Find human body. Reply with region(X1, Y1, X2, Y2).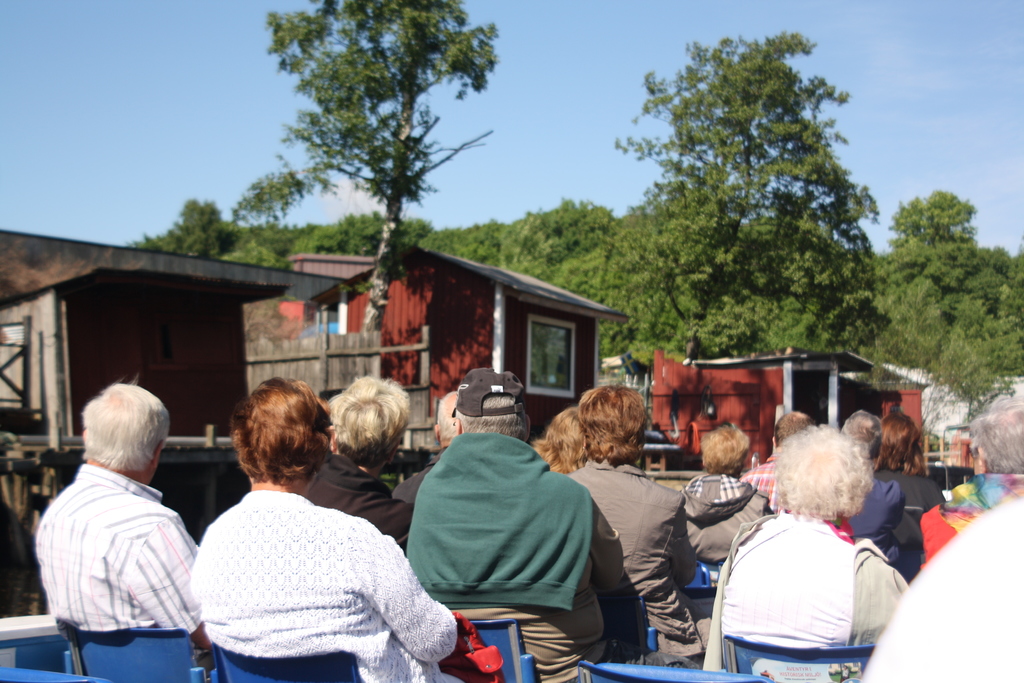
region(416, 366, 630, 682).
